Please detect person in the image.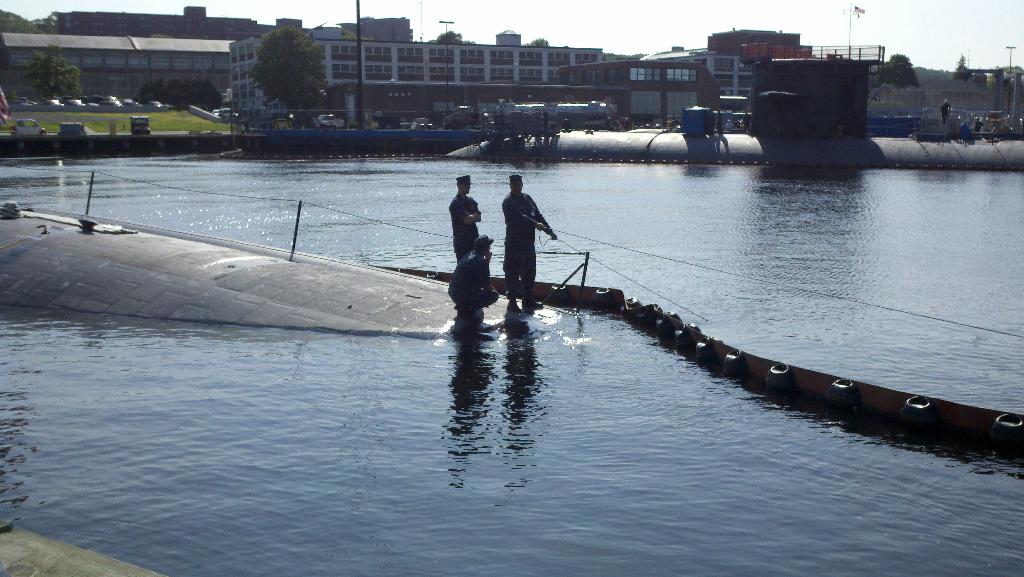
bbox=(446, 176, 481, 273).
